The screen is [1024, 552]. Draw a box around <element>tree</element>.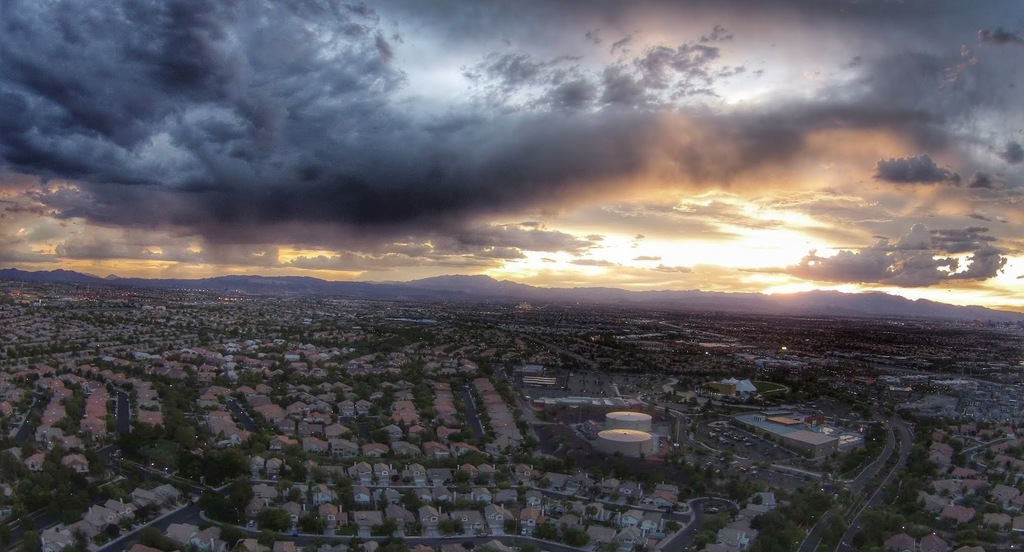
select_region(345, 435, 352, 440).
